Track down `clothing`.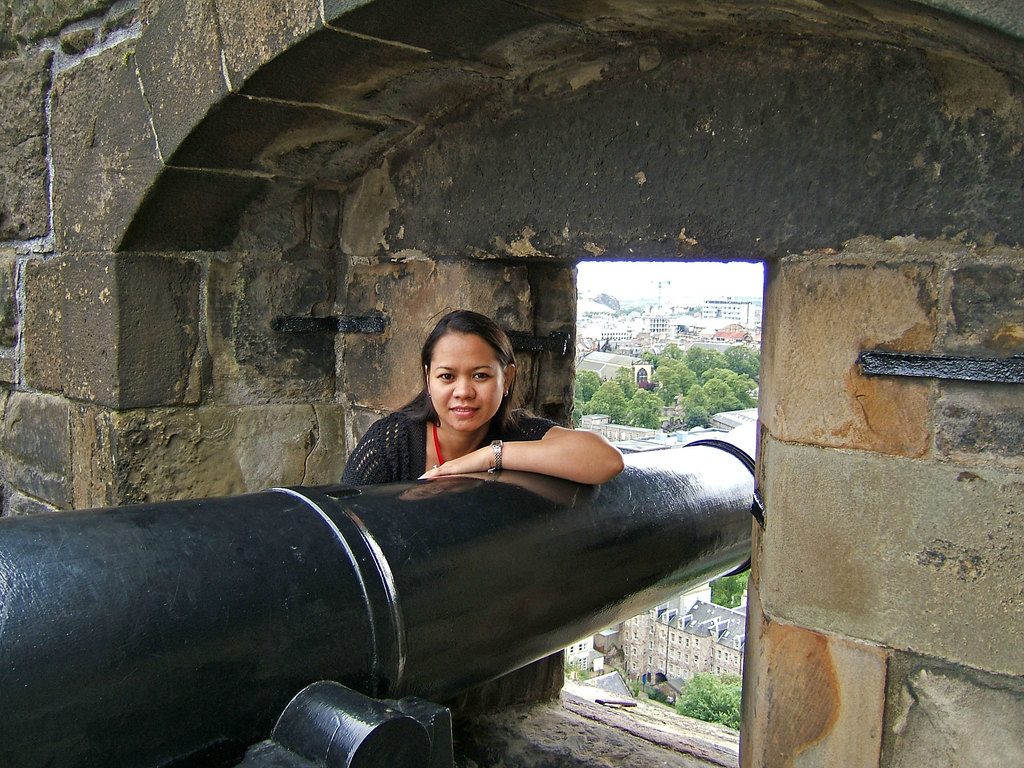
Tracked to [x1=346, y1=396, x2=593, y2=507].
